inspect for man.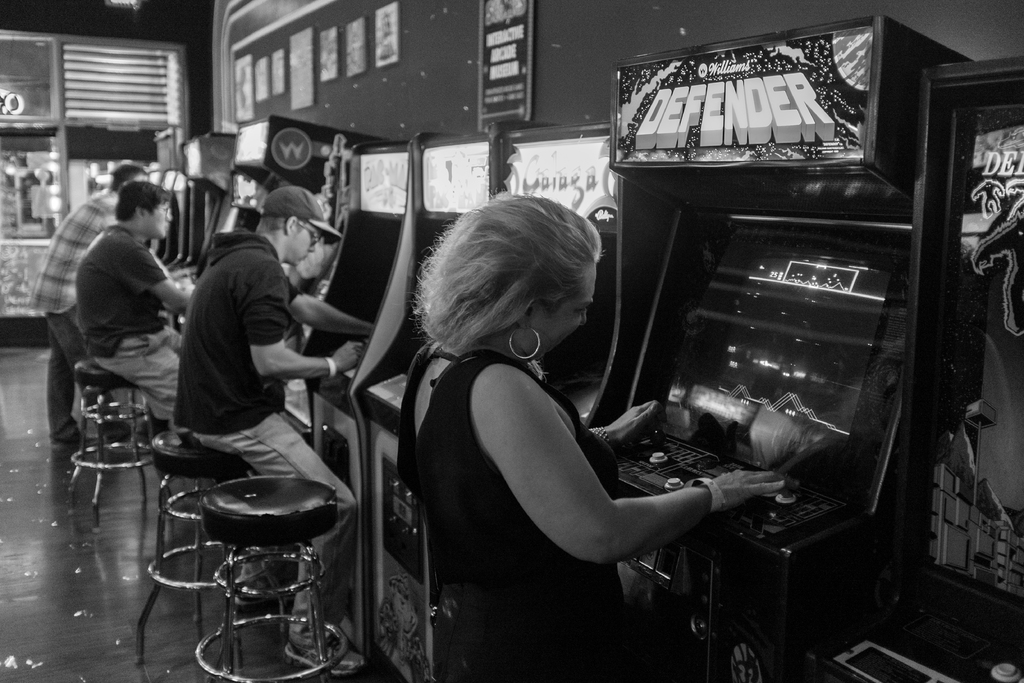
Inspection: crop(31, 161, 151, 450).
